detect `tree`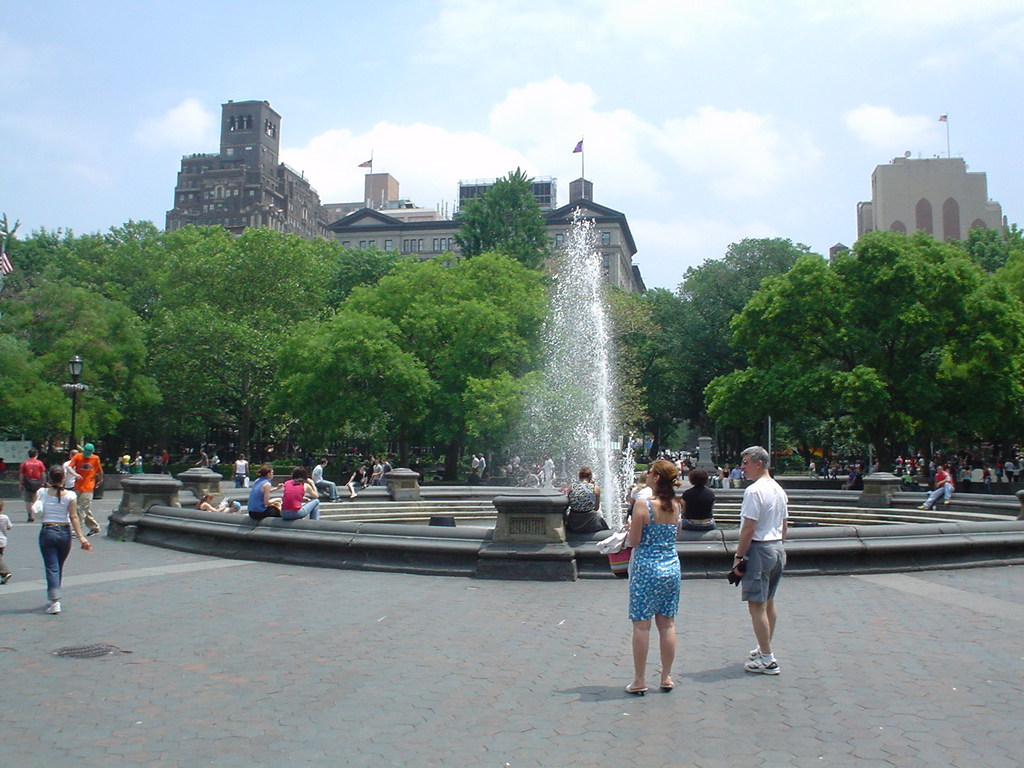
608:230:834:472
